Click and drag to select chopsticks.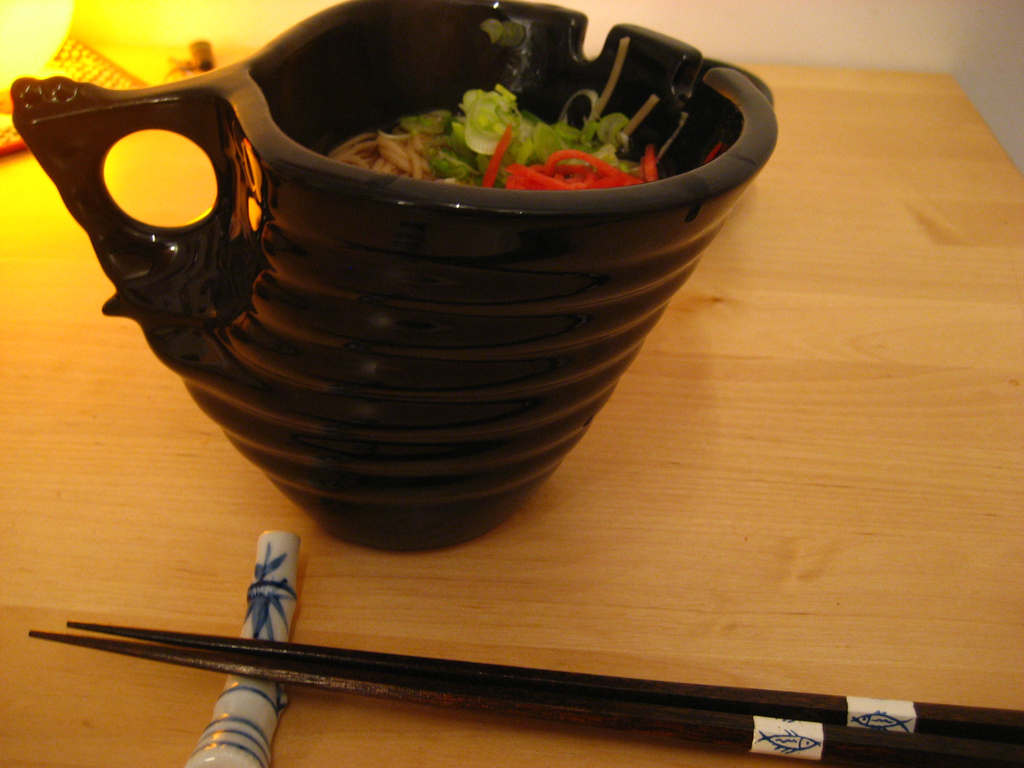
Selection: detection(29, 620, 1023, 767).
